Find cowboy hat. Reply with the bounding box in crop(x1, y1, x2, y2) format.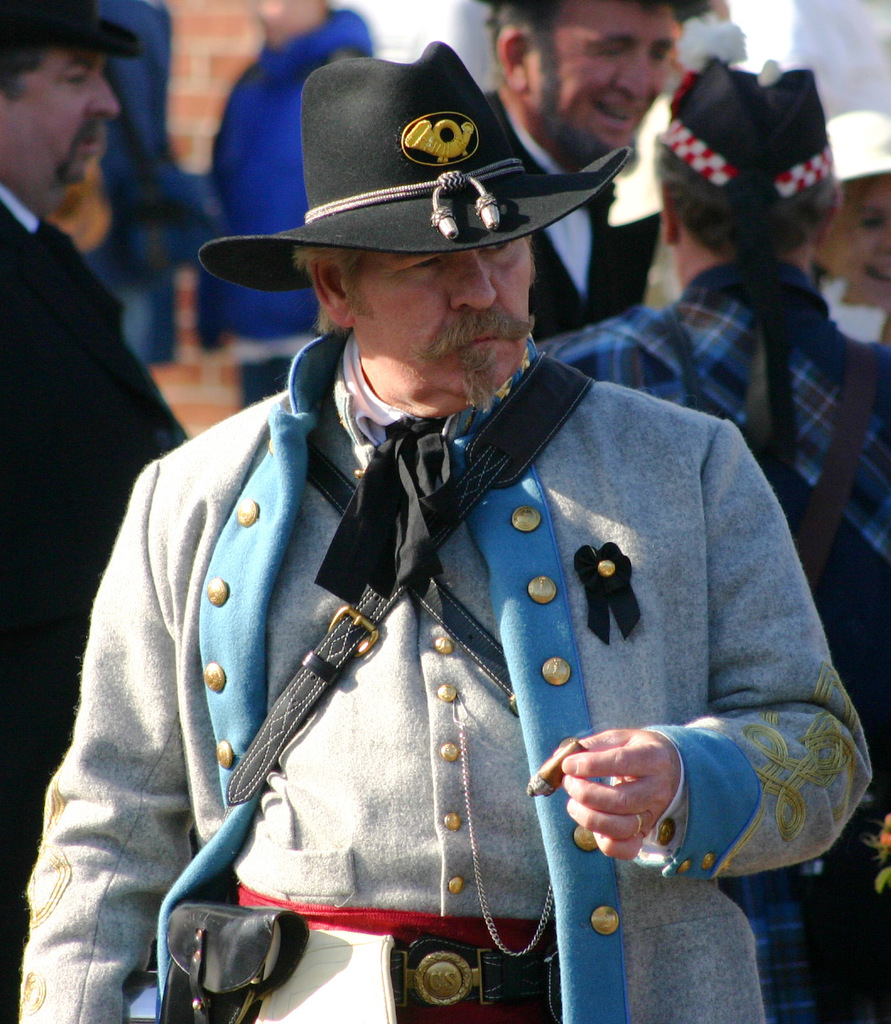
crop(824, 106, 890, 182).
